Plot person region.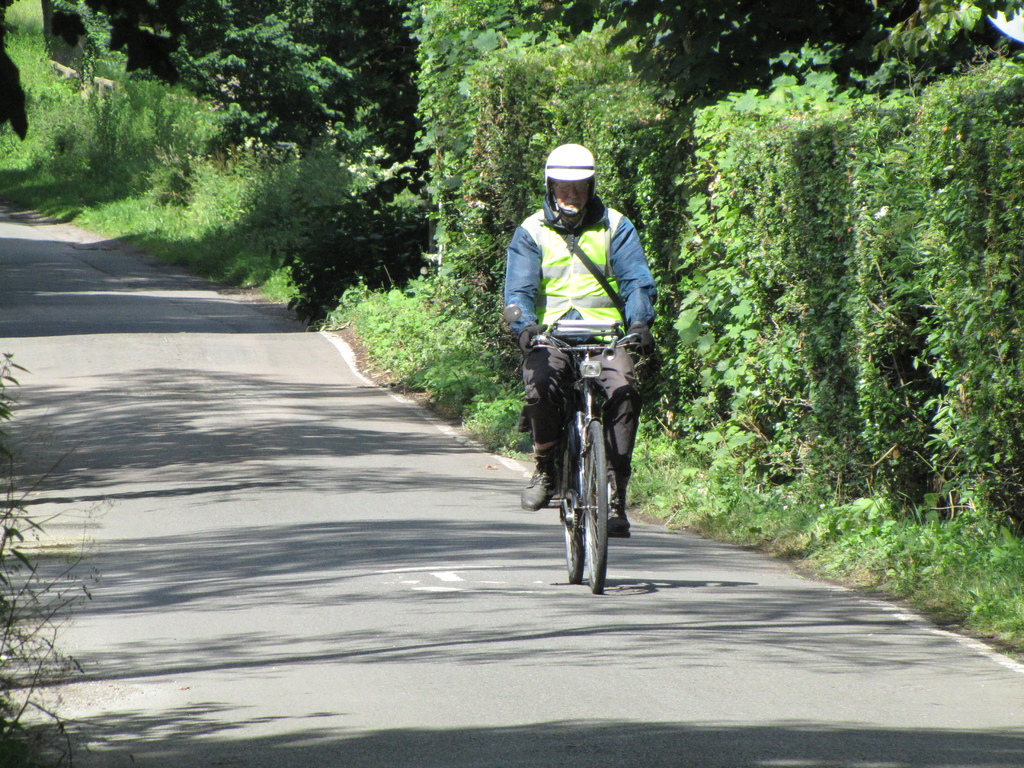
Plotted at 520:200:645:562.
